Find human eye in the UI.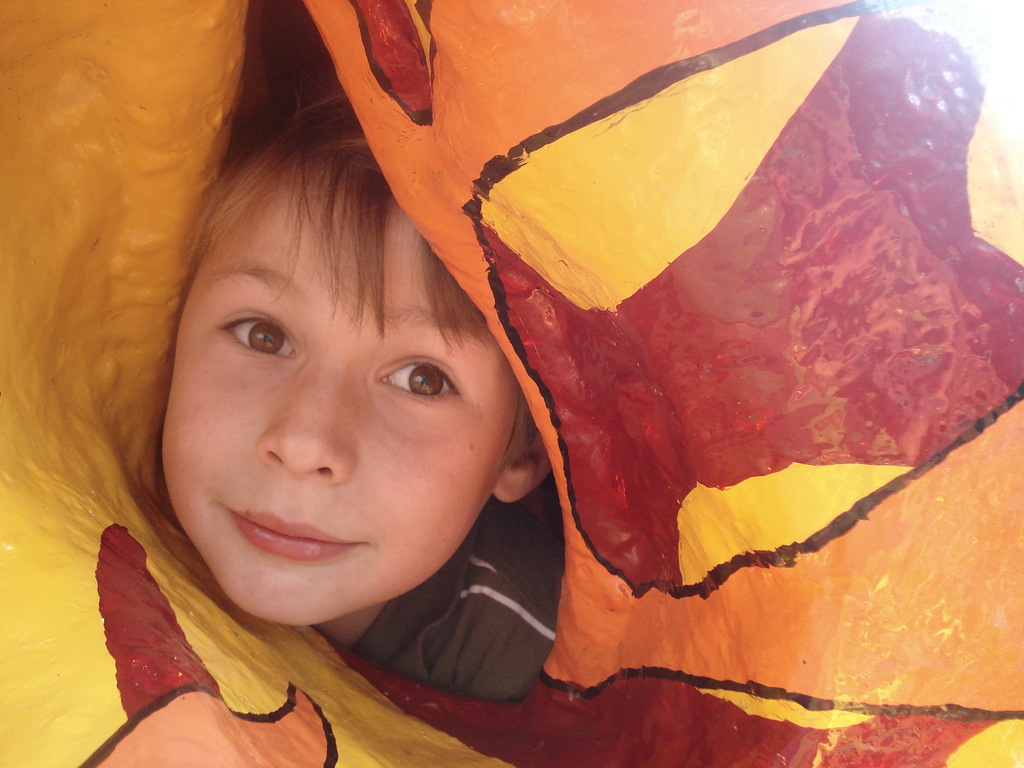
UI element at [212,308,300,363].
